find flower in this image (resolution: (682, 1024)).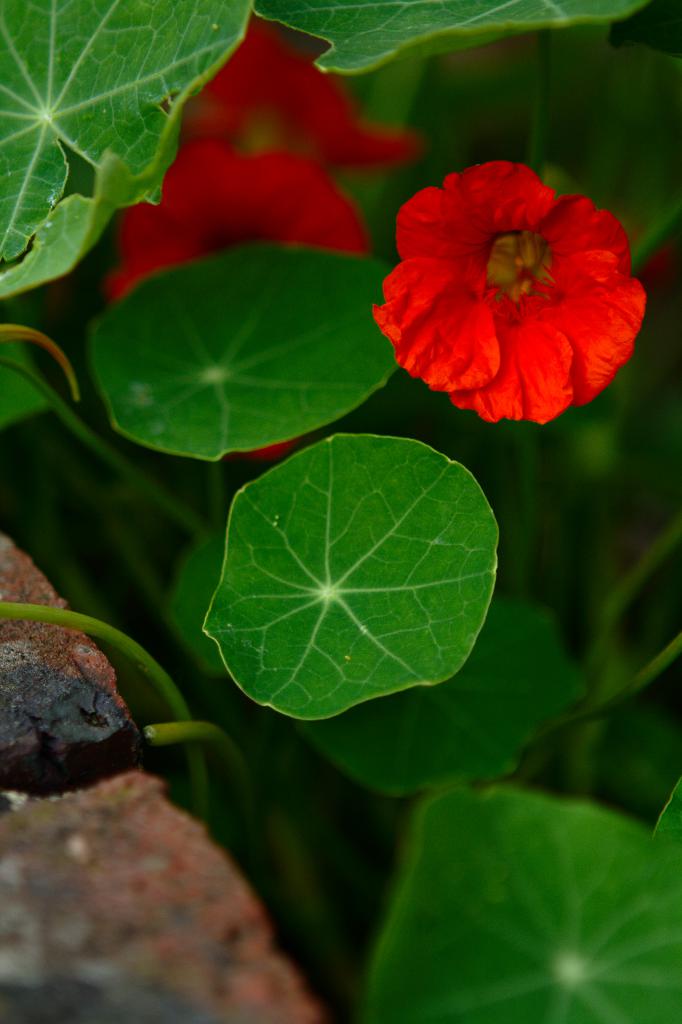
Rect(162, 20, 409, 168).
